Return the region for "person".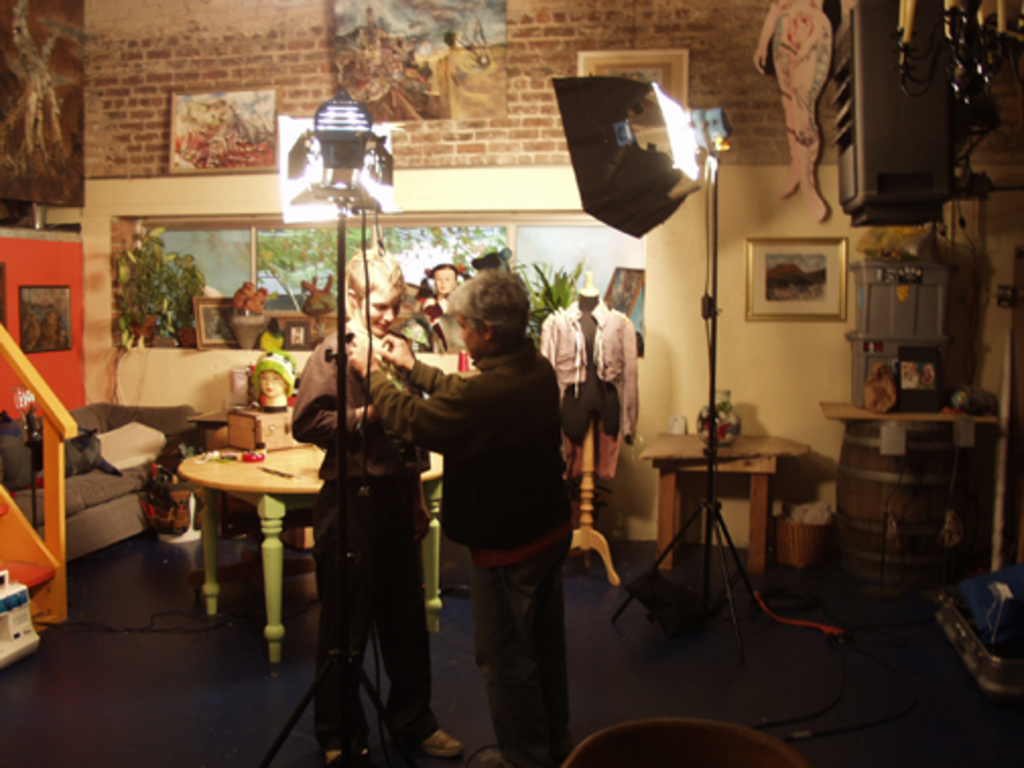
x1=388, y1=234, x2=575, y2=754.
